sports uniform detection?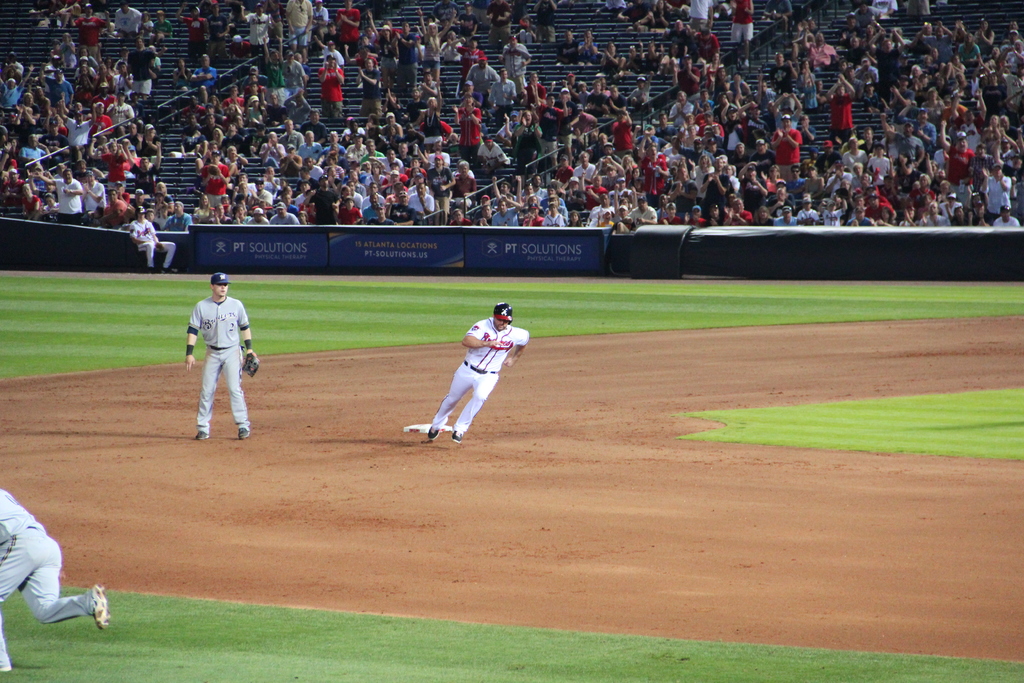
<region>40, 75, 74, 99</region>
